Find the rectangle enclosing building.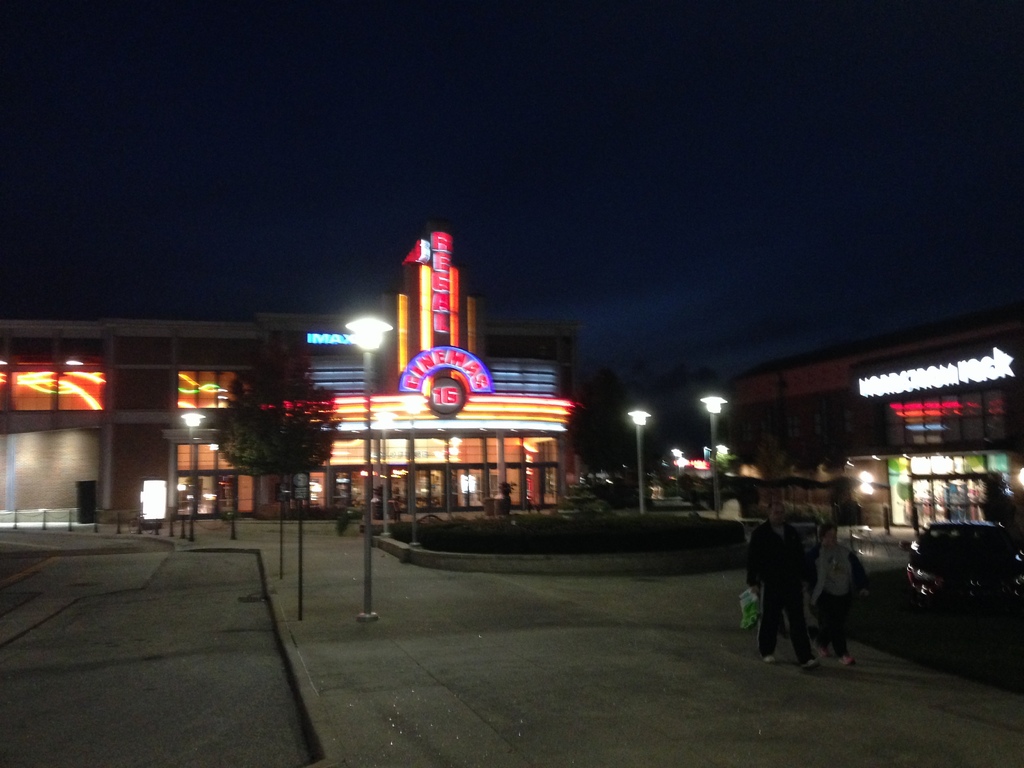
<bbox>709, 314, 1023, 529</bbox>.
